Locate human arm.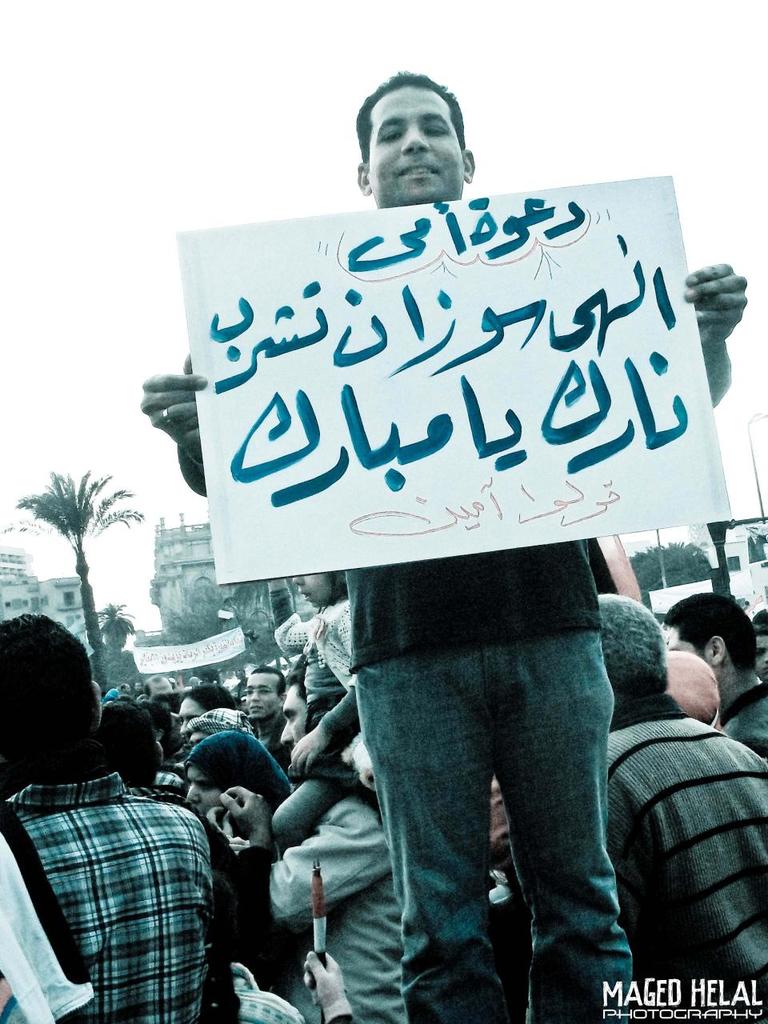
Bounding box: [140, 350, 207, 506].
